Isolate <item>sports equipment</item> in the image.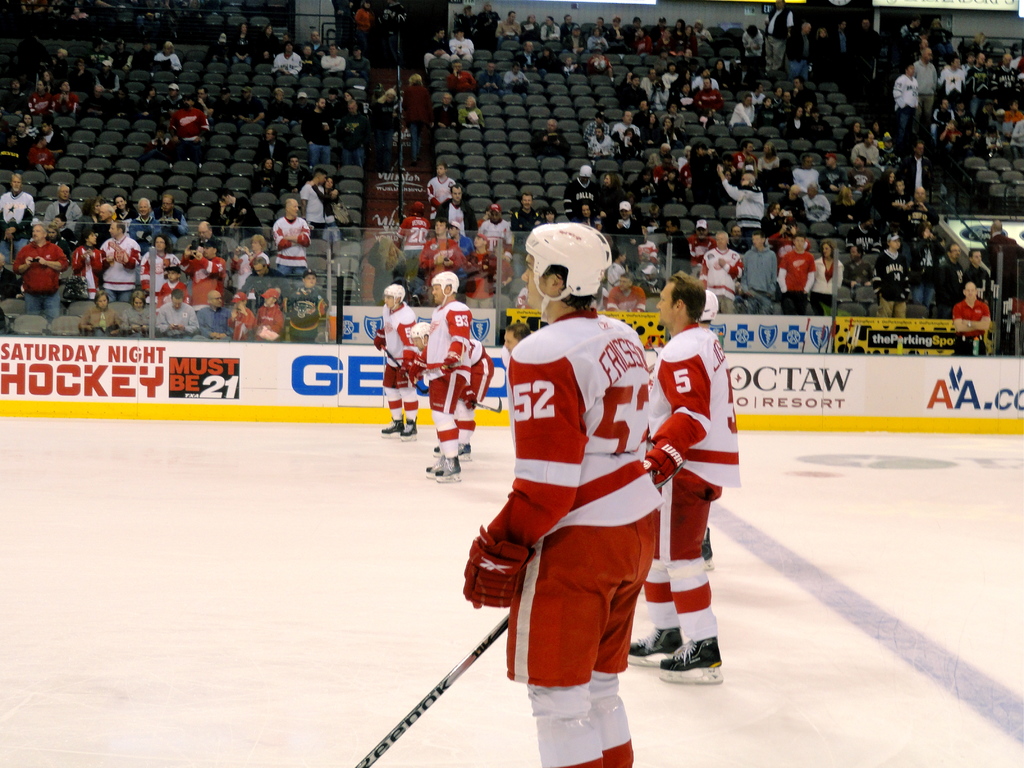
Isolated region: BBox(622, 625, 686, 664).
